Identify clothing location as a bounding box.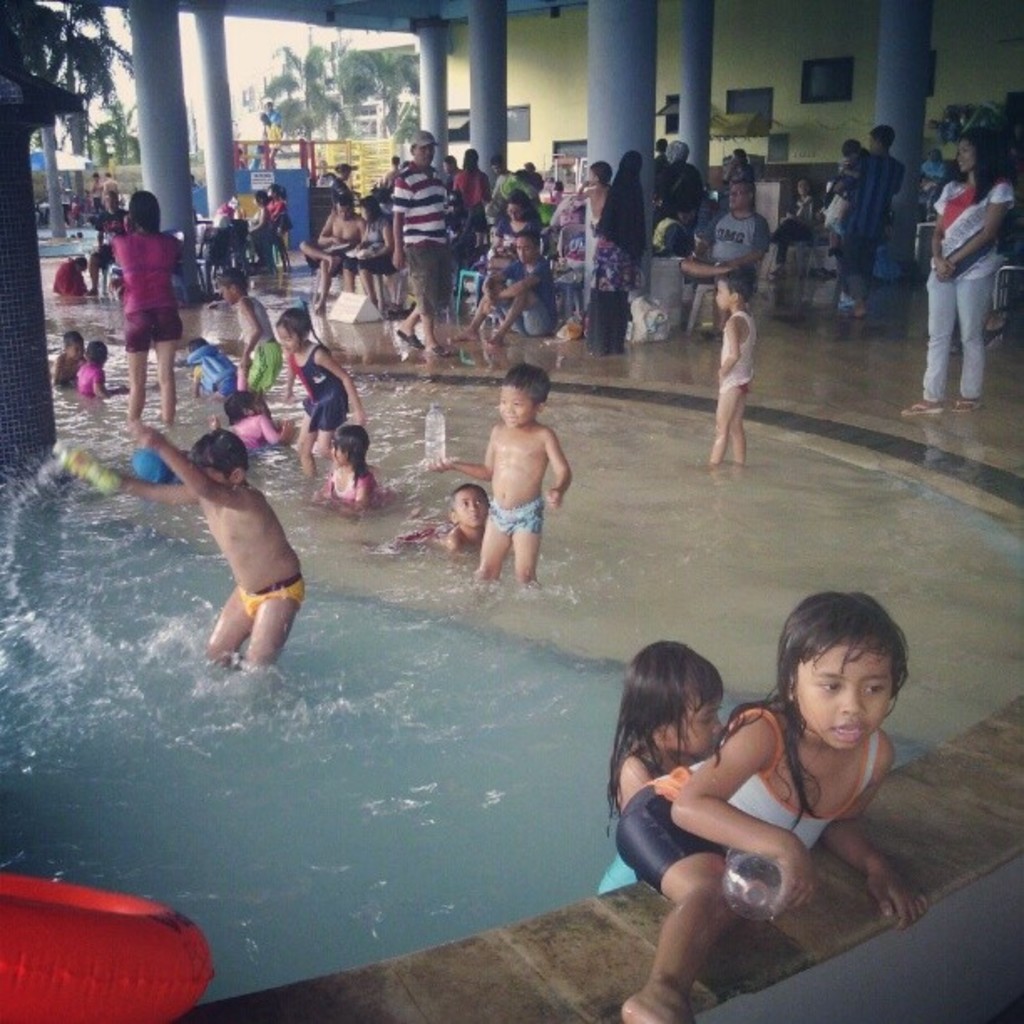
(x1=291, y1=338, x2=350, y2=428).
